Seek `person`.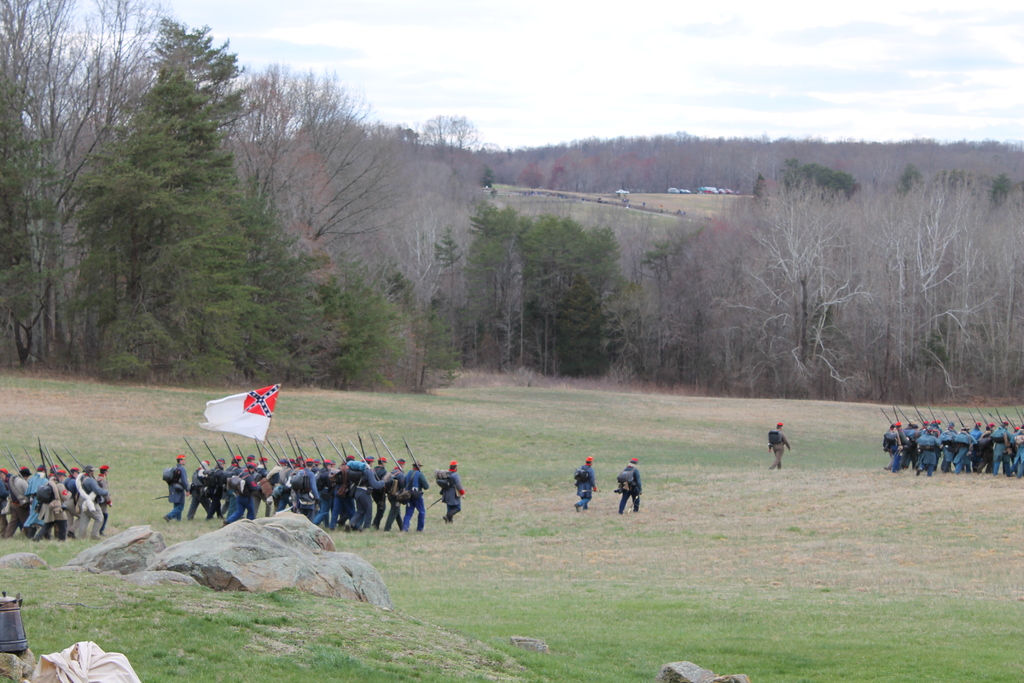
x1=574, y1=454, x2=596, y2=513.
